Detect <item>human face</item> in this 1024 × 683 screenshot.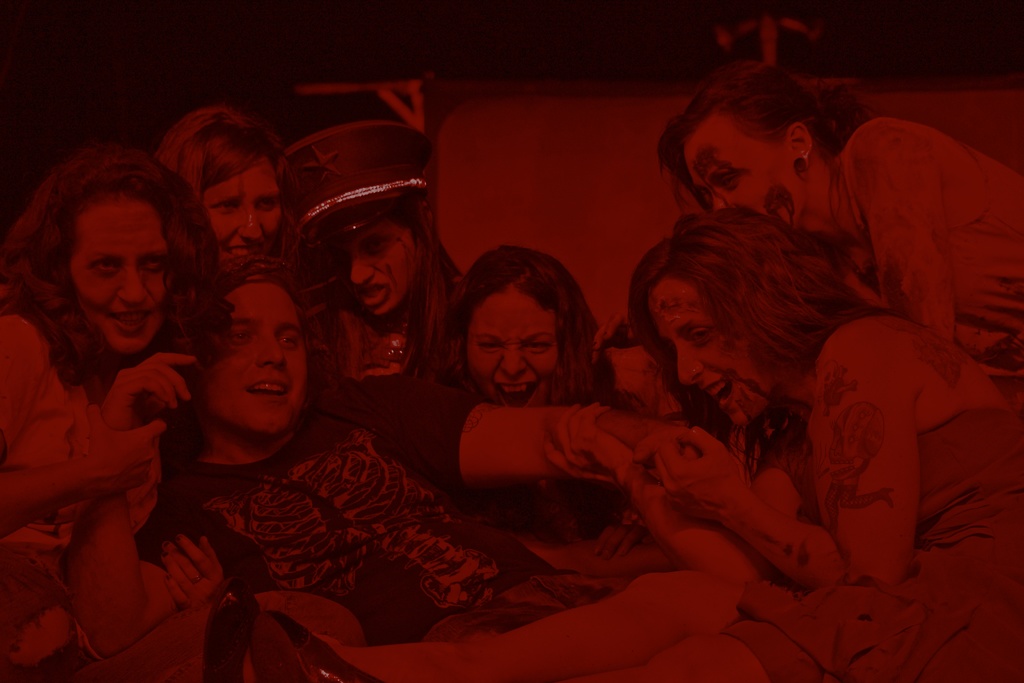
Detection: bbox=(341, 219, 414, 318).
